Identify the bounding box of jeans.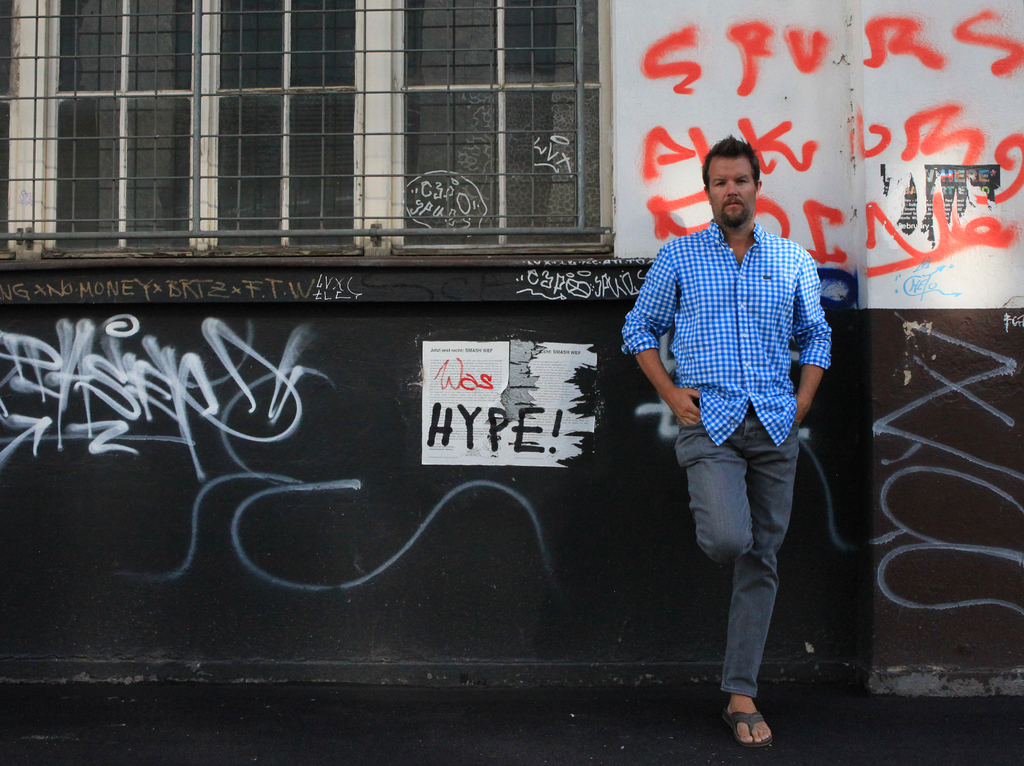
<region>674, 406, 801, 698</region>.
